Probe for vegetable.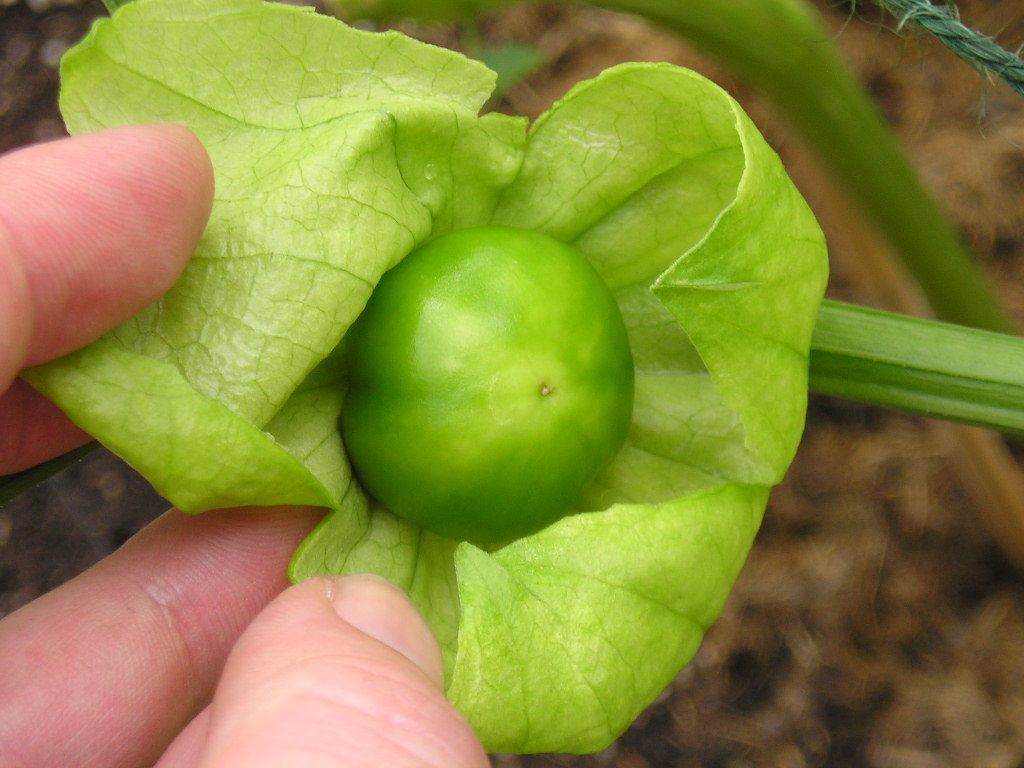
Probe result: detection(336, 222, 638, 545).
